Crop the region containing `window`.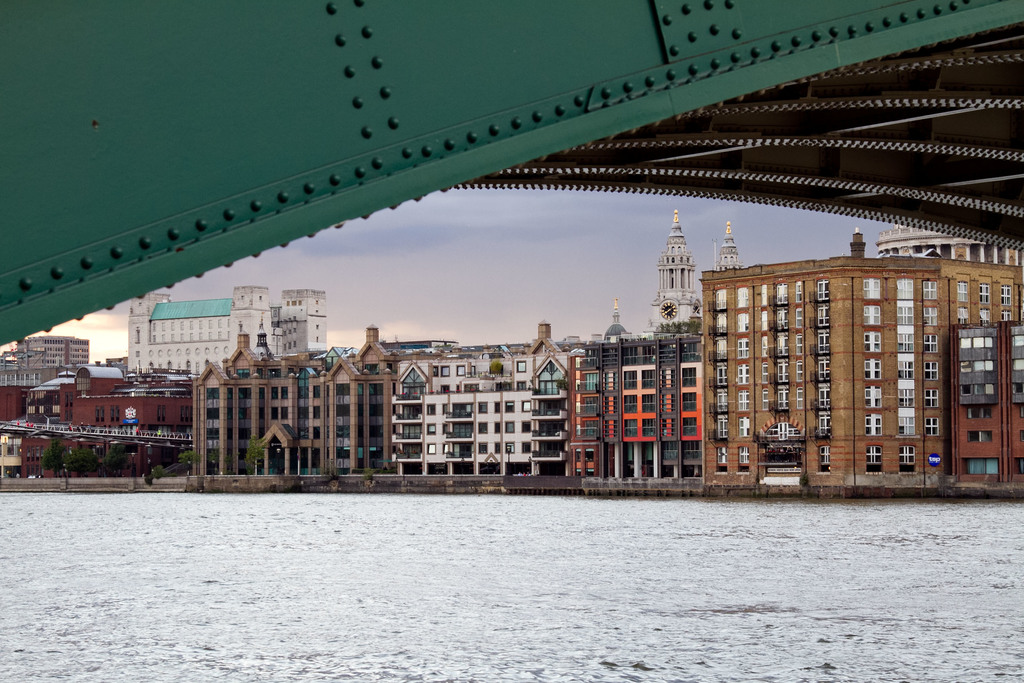
Crop region: [x1=719, y1=366, x2=729, y2=388].
